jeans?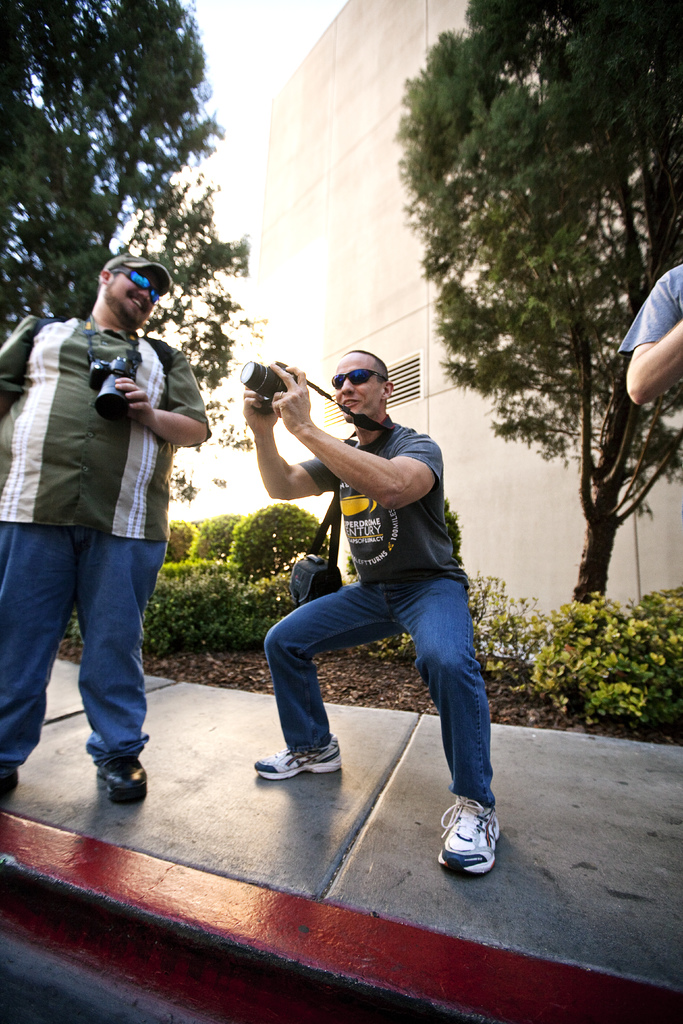
[x1=6, y1=520, x2=163, y2=783]
